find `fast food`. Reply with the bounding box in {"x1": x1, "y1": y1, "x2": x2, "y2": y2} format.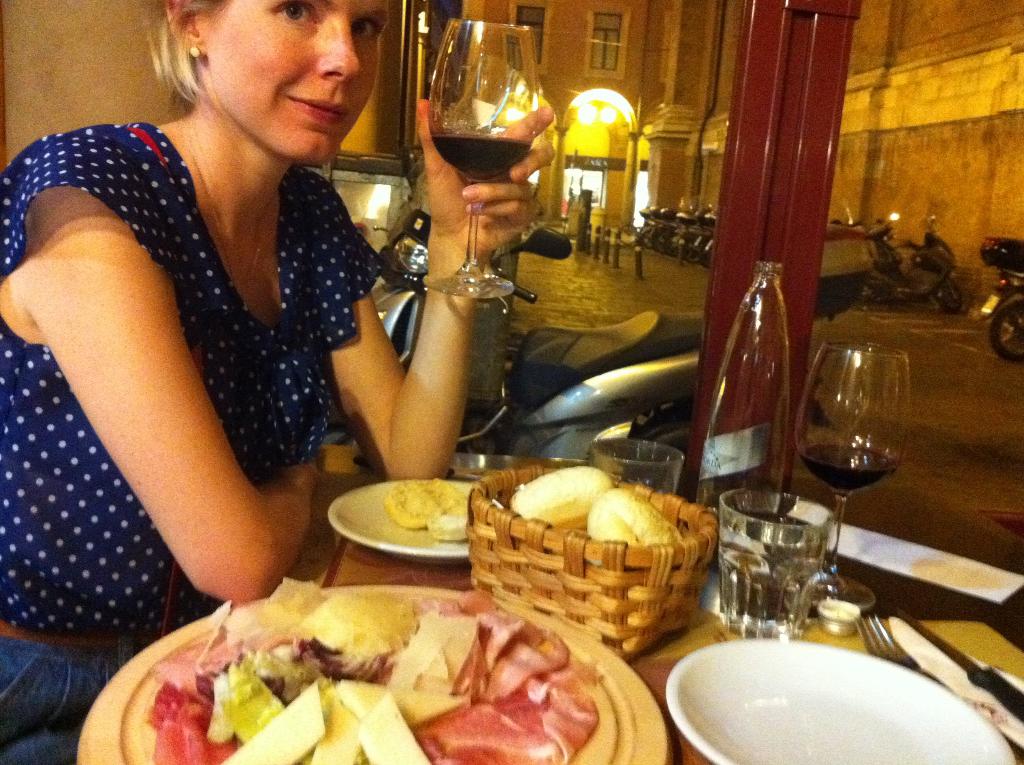
{"x1": 385, "y1": 476, "x2": 438, "y2": 535}.
